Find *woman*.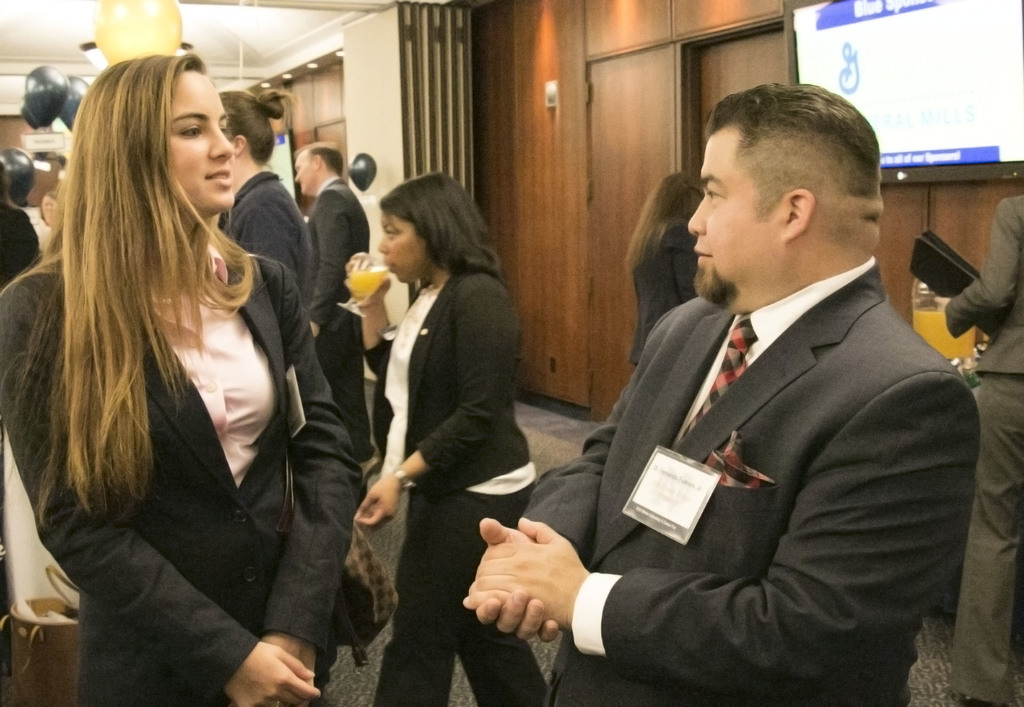
<bbox>0, 46, 360, 706</bbox>.
